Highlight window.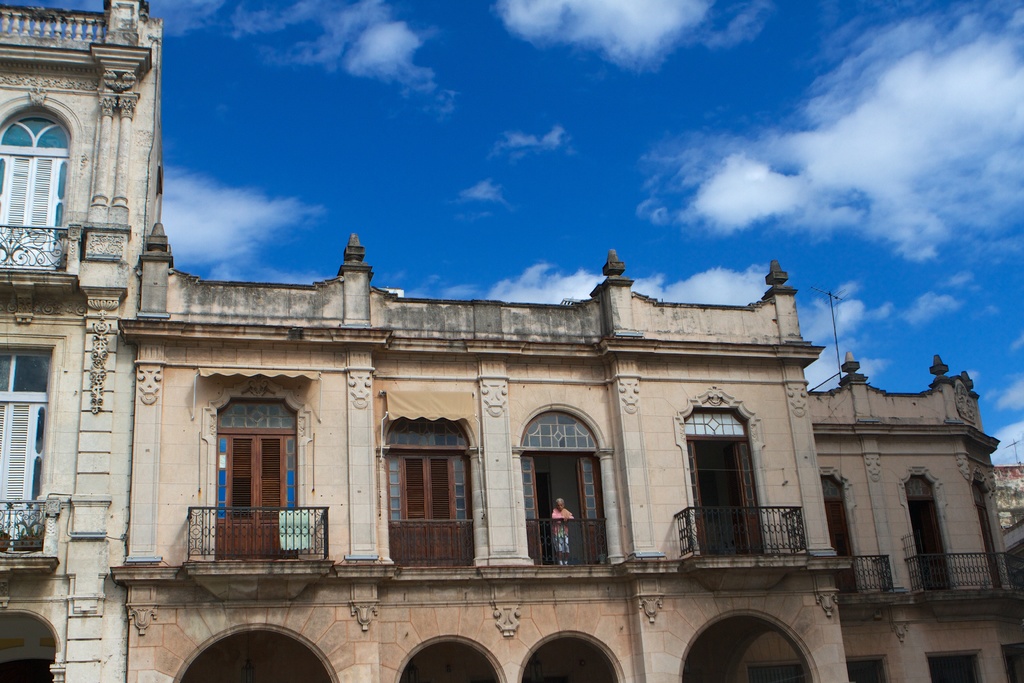
Highlighted region: [211,393,304,570].
